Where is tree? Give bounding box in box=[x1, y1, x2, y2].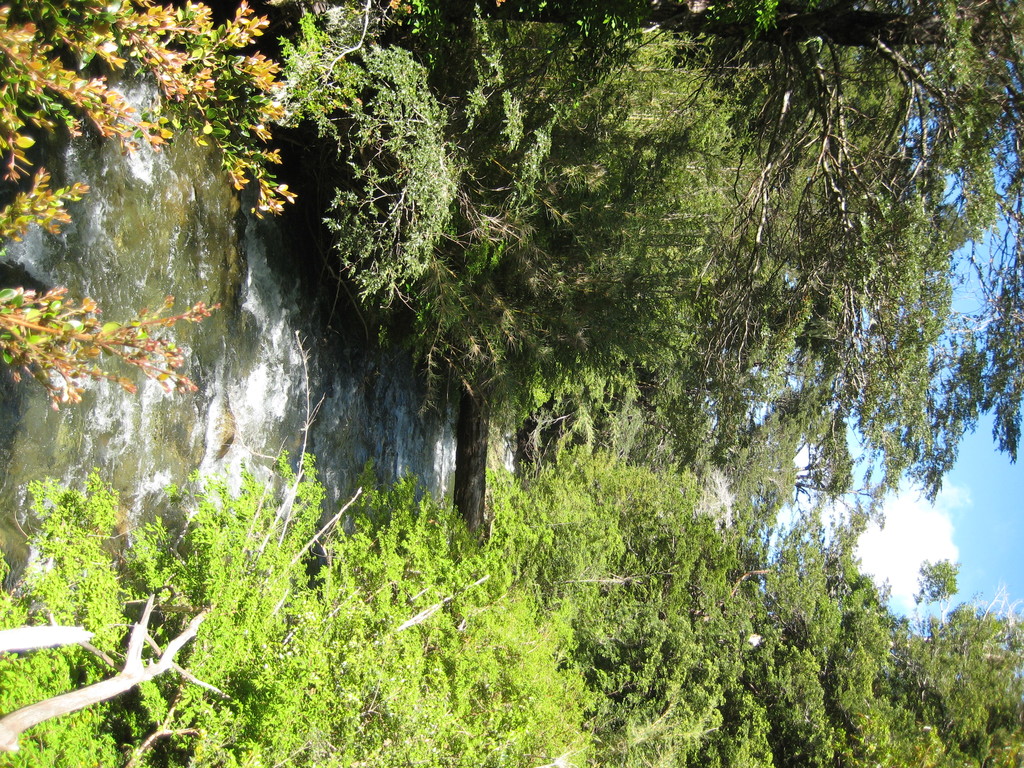
box=[0, 0, 1023, 767].
